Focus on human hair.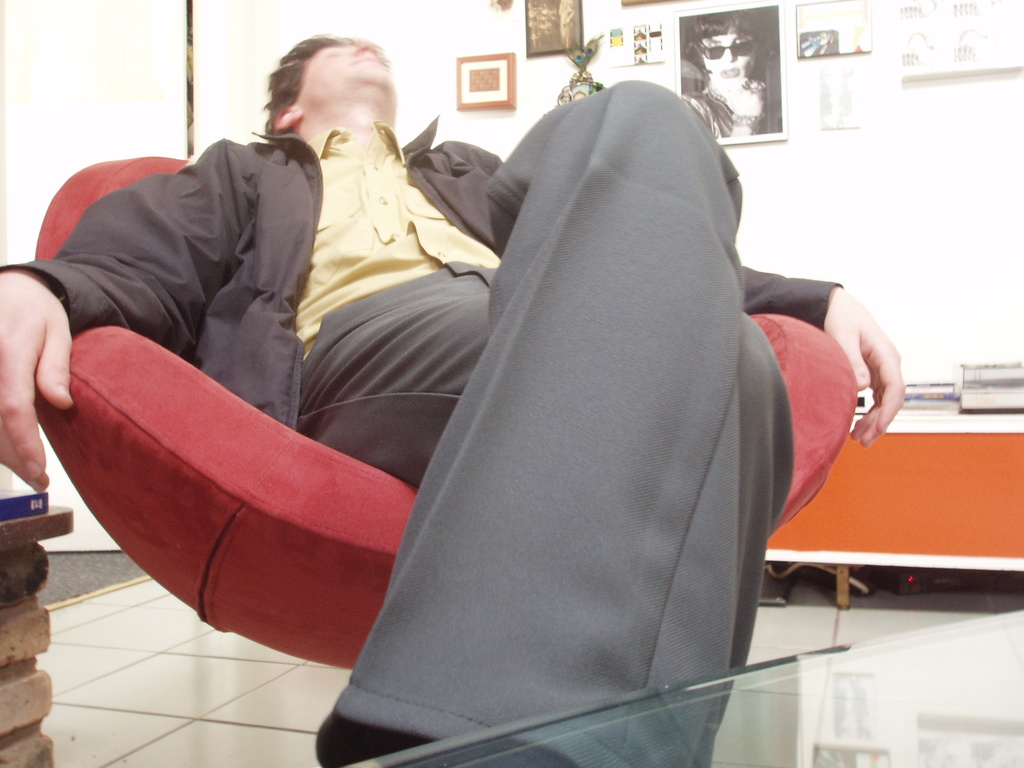
Focused at (252, 37, 393, 145).
